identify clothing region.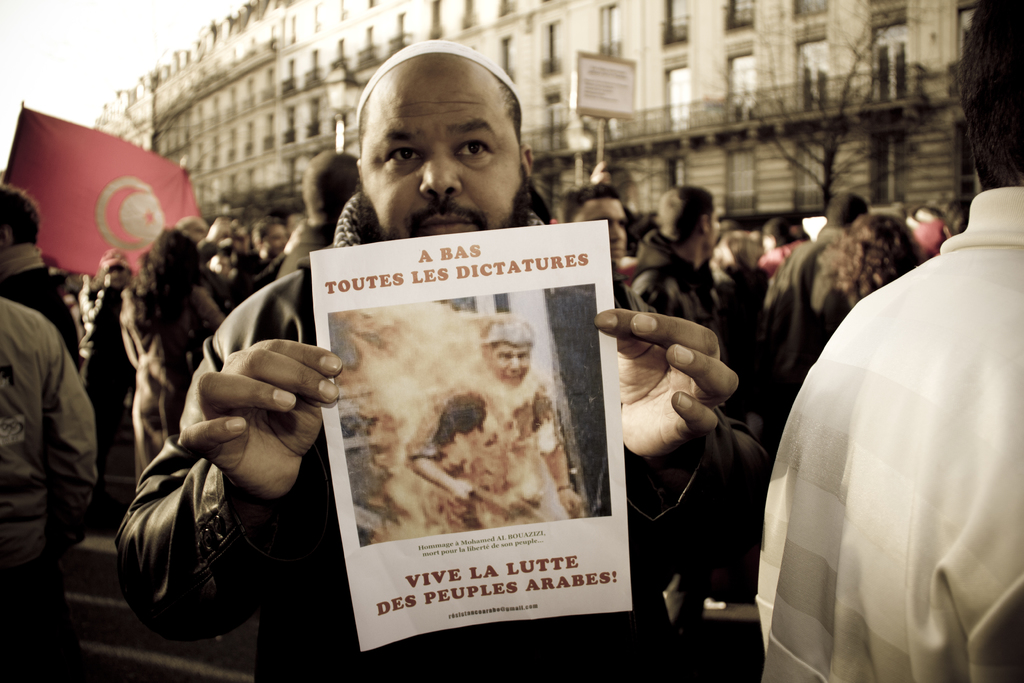
Region: pyautogui.locateOnScreen(258, 217, 325, 277).
